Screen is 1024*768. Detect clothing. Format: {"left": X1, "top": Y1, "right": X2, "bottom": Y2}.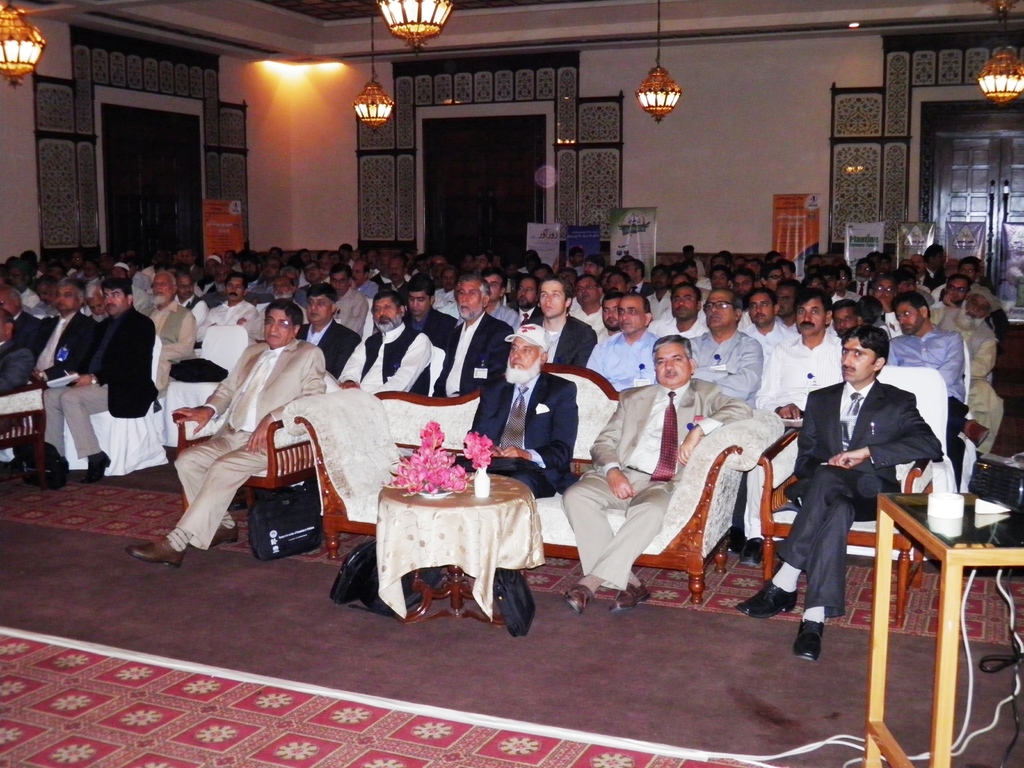
{"left": 687, "top": 326, "right": 759, "bottom": 406}.
